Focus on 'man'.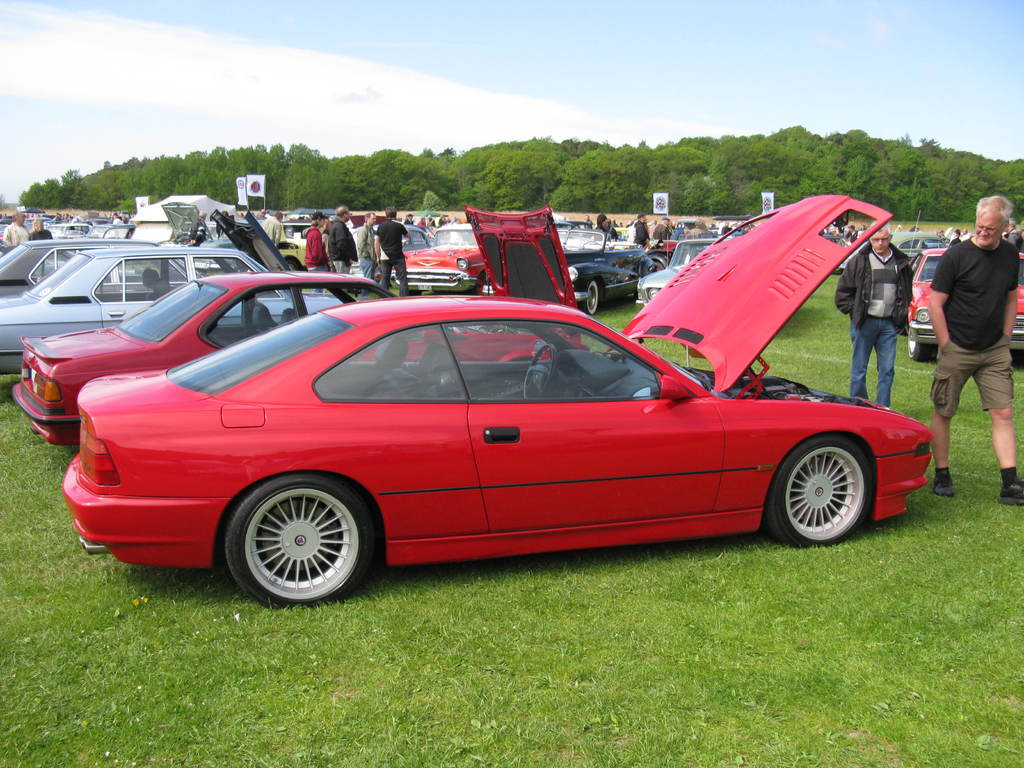
Focused at x1=927 y1=193 x2=1023 y2=502.
